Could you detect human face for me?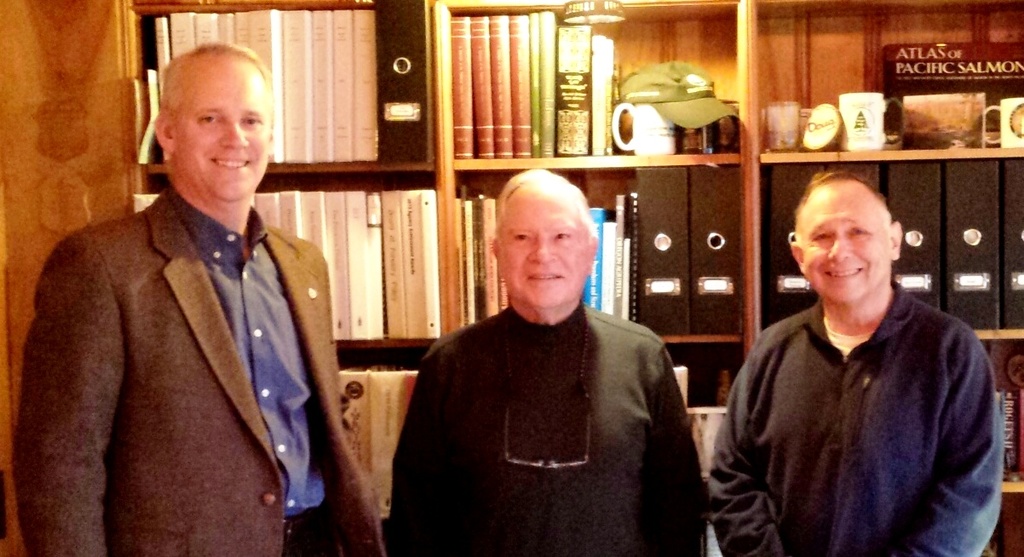
Detection result: BBox(806, 185, 886, 300).
